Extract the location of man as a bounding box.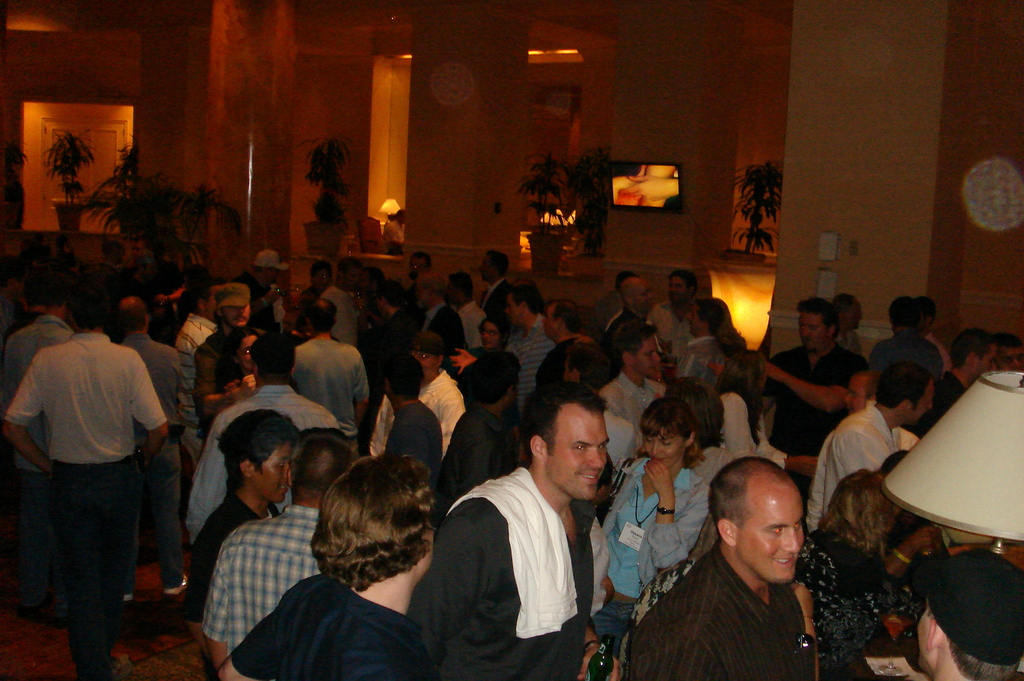
<bbox>899, 327, 996, 440</bbox>.
